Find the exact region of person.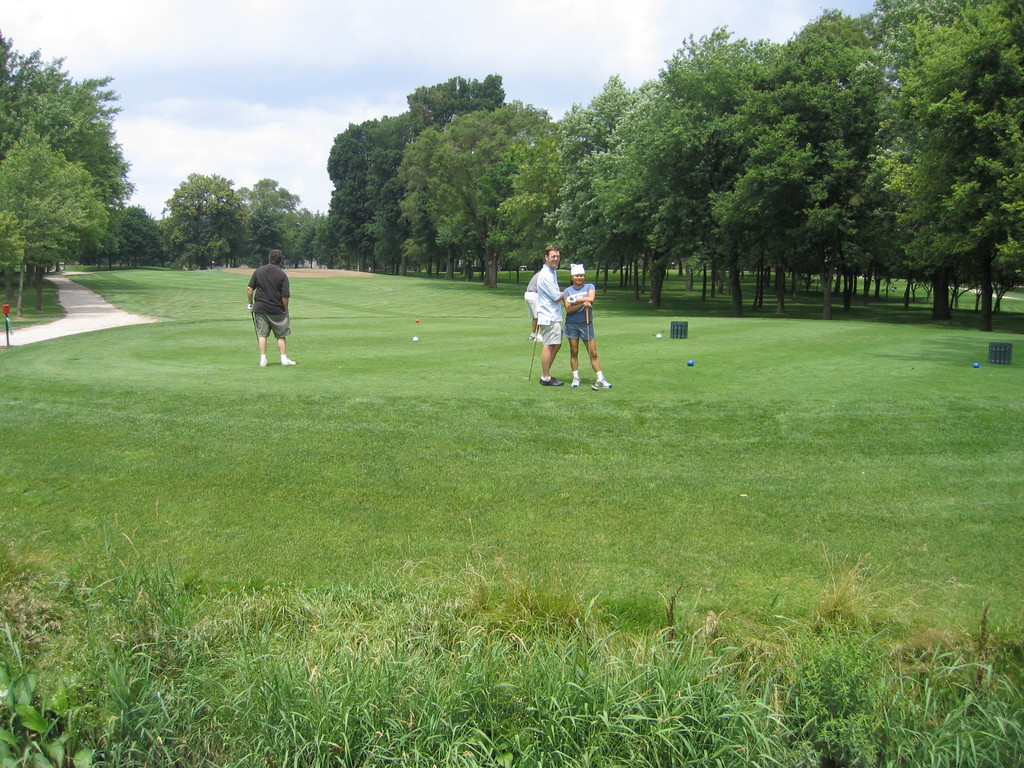
Exact region: (left=534, top=243, right=565, bottom=388).
